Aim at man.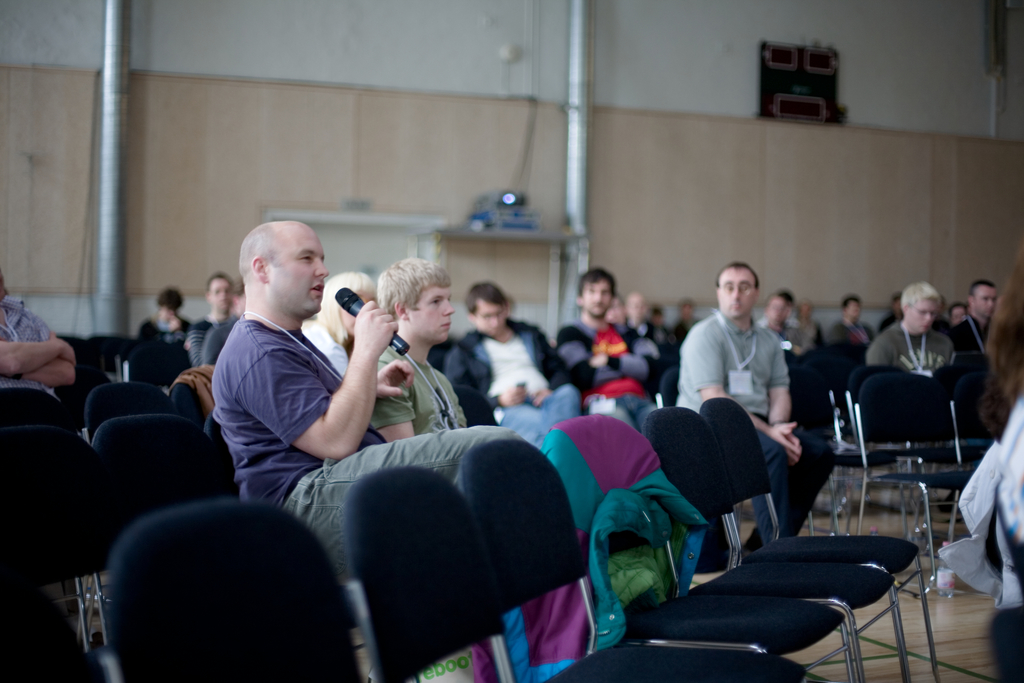
Aimed at box(757, 290, 821, 390).
